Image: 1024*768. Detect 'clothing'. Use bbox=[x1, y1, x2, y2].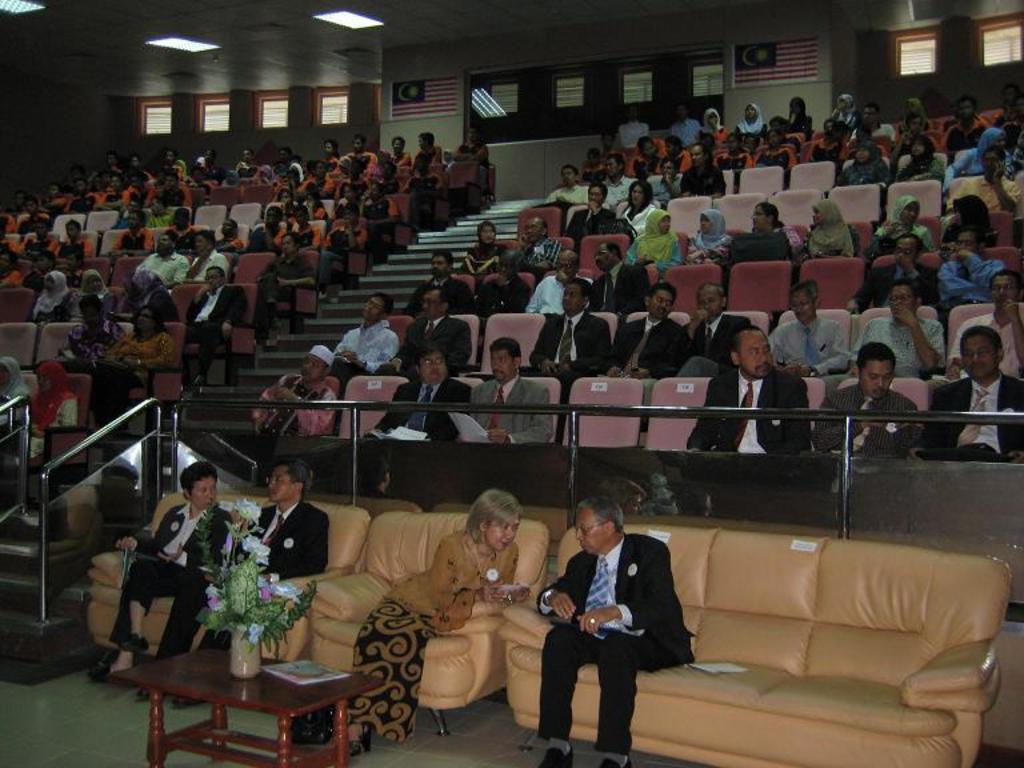
bbox=[188, 252, 247, 279].
